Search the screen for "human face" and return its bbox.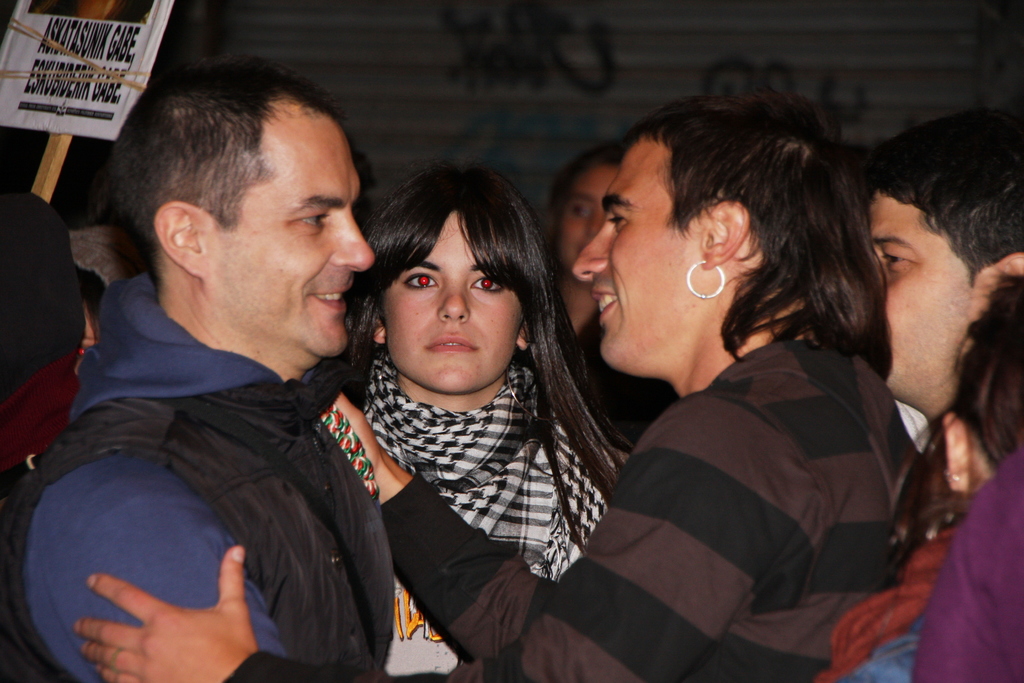
Found: l=554, t=131, r=708, b=373.
